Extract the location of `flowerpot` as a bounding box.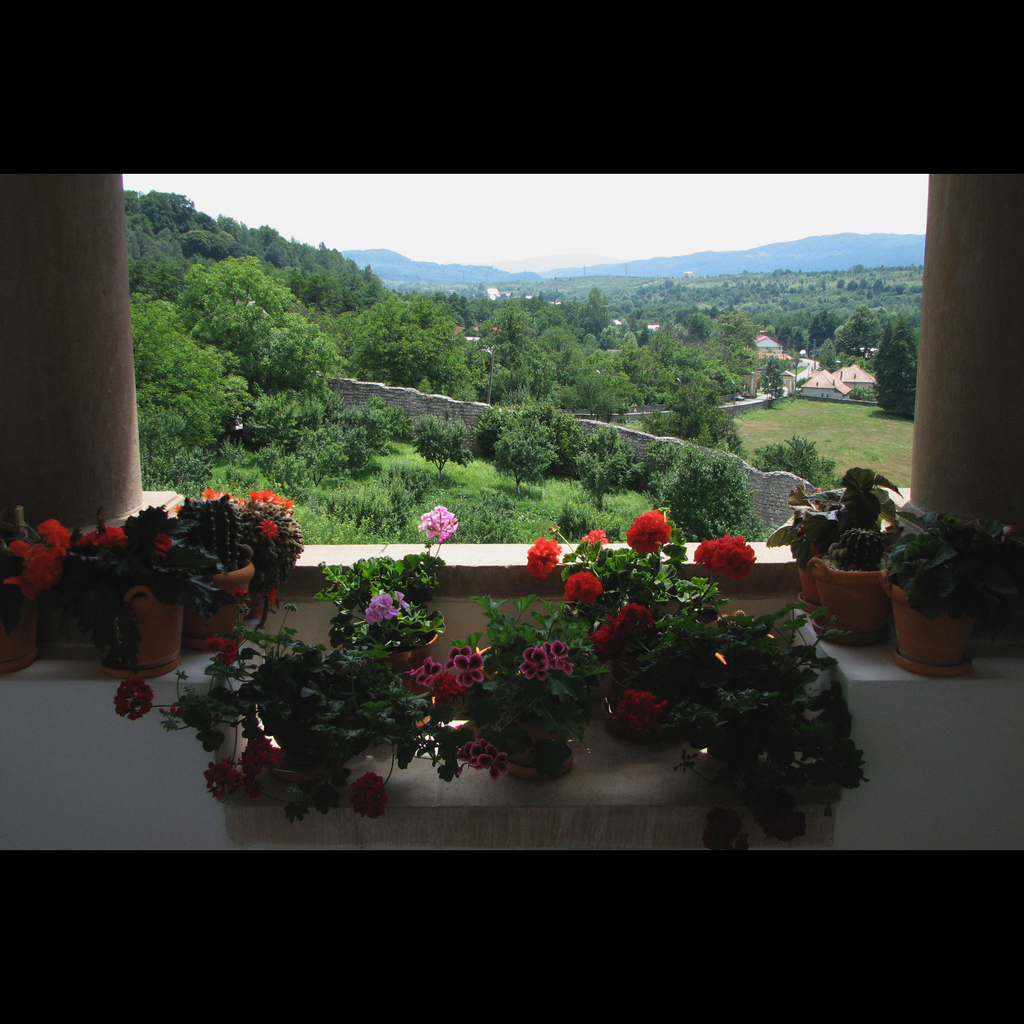
bbox(889, 586, 984, 676).
